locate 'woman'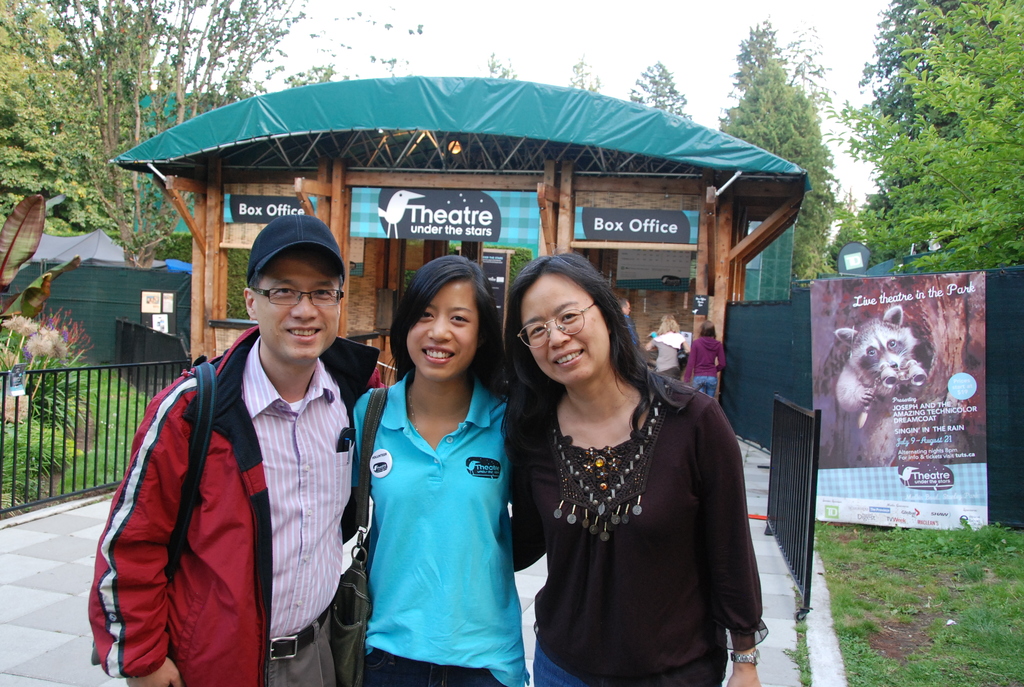
644/317/693/379
